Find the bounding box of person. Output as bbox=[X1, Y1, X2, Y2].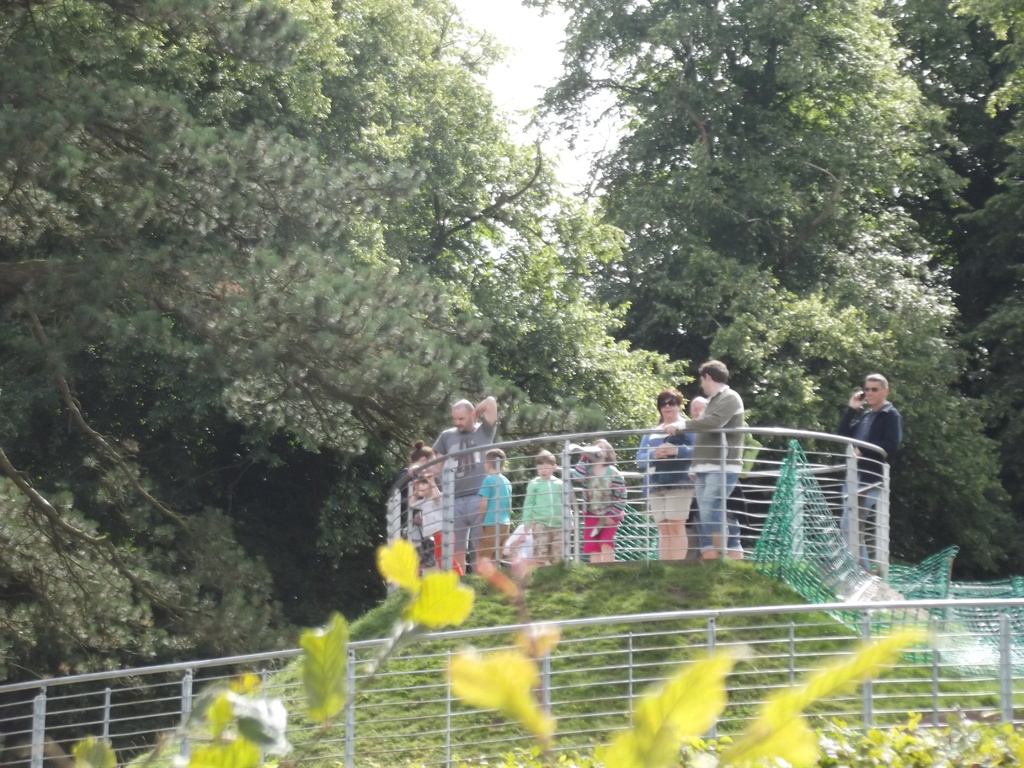
bbox=[404, 444, 449, 573].
